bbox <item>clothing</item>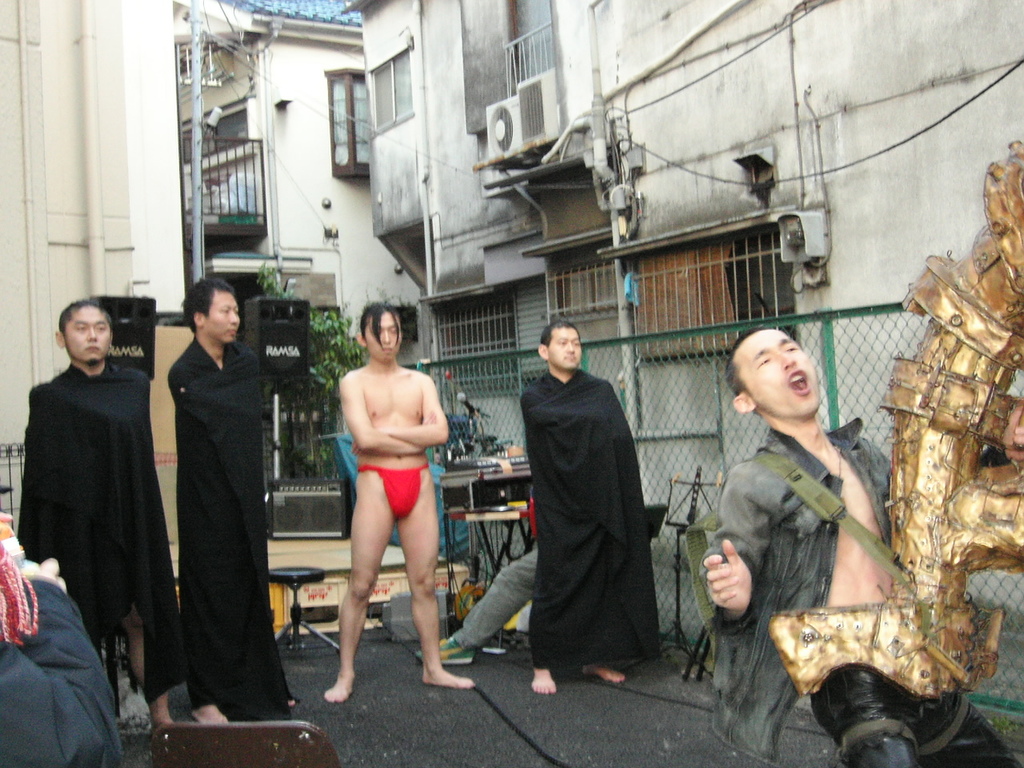
0,562,124,767
